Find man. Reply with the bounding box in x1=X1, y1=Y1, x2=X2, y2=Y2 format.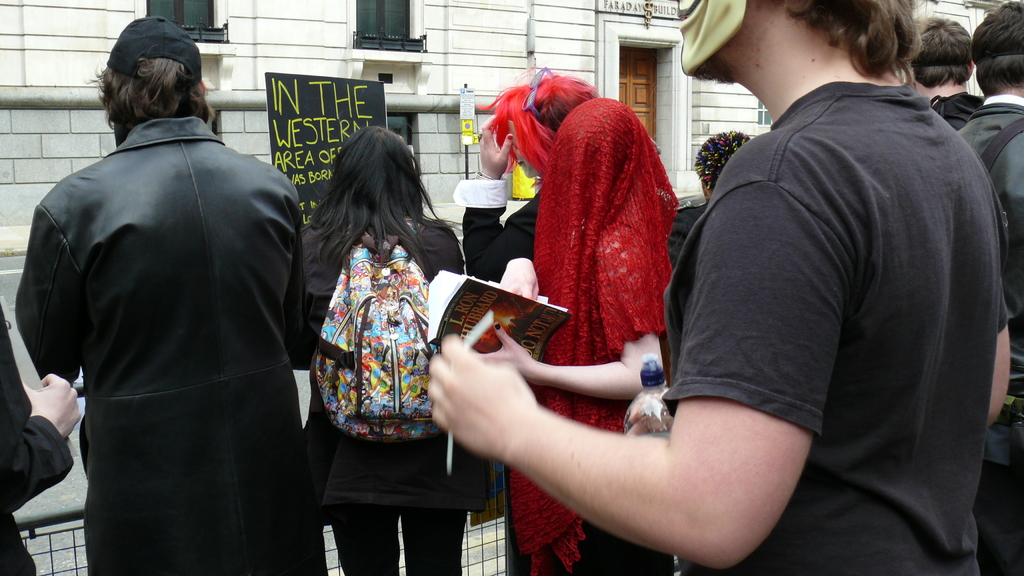
x1=0, y1=296, x2=87, y2=575.
